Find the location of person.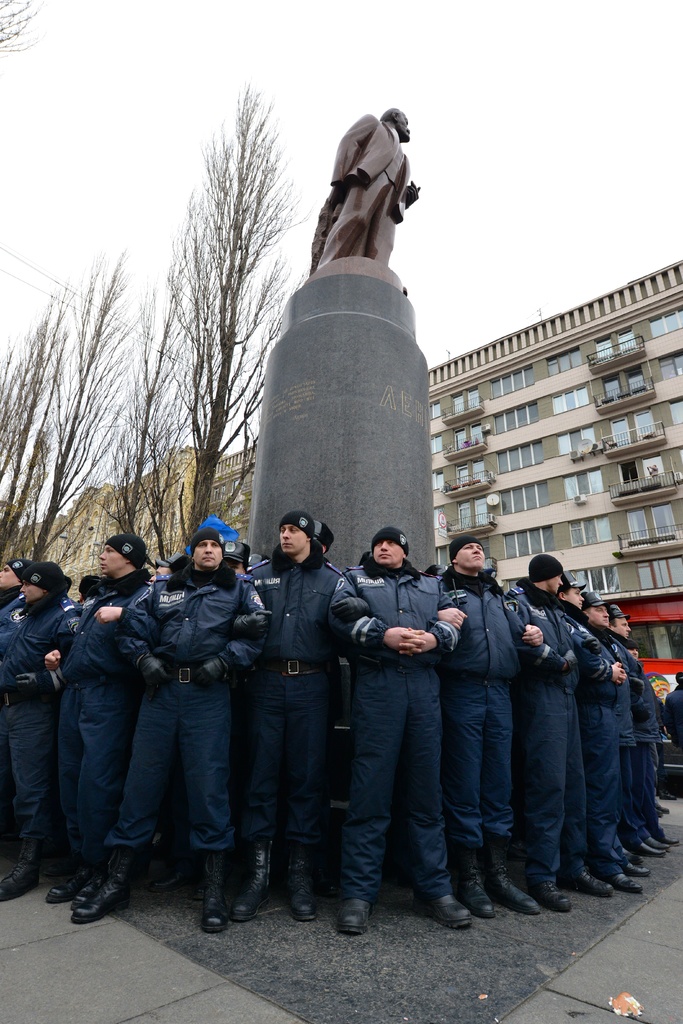
Location: (312, 106, 418, 280).
